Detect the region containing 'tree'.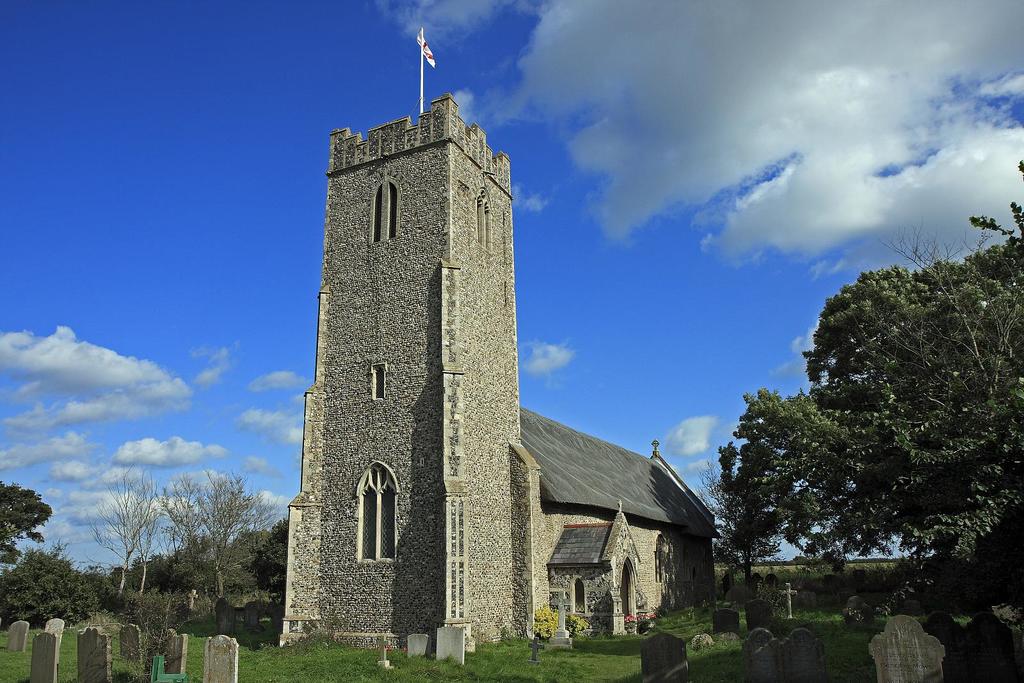
[724, 222, 998, 604].
